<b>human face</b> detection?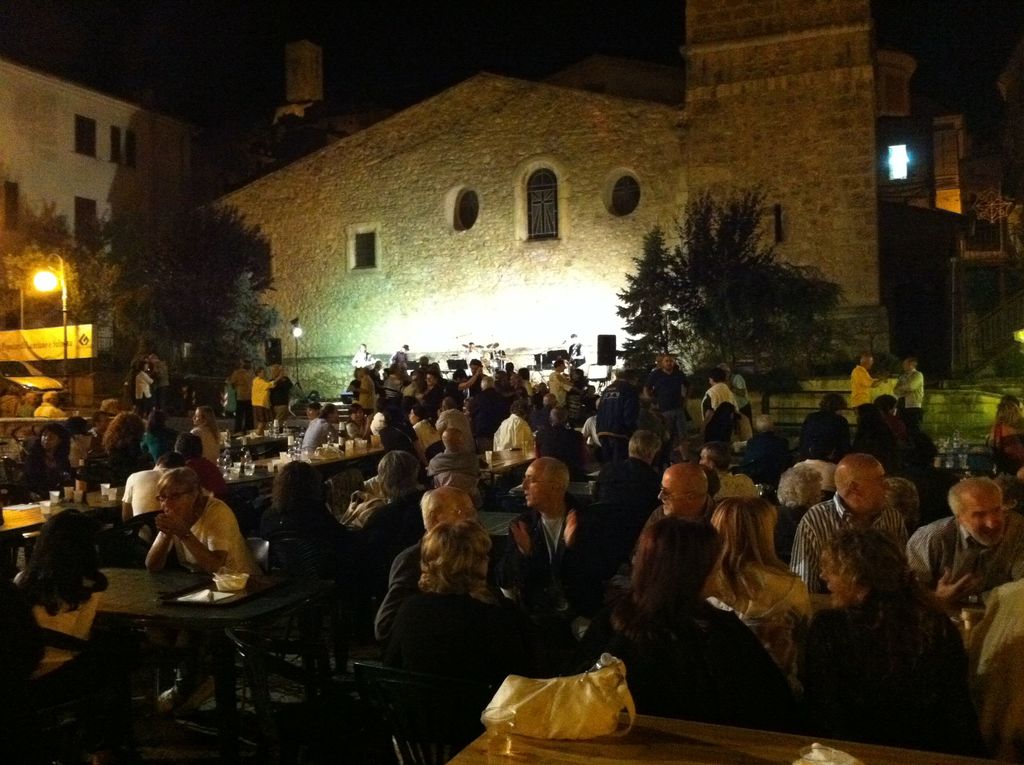
(158,482,191,514)
